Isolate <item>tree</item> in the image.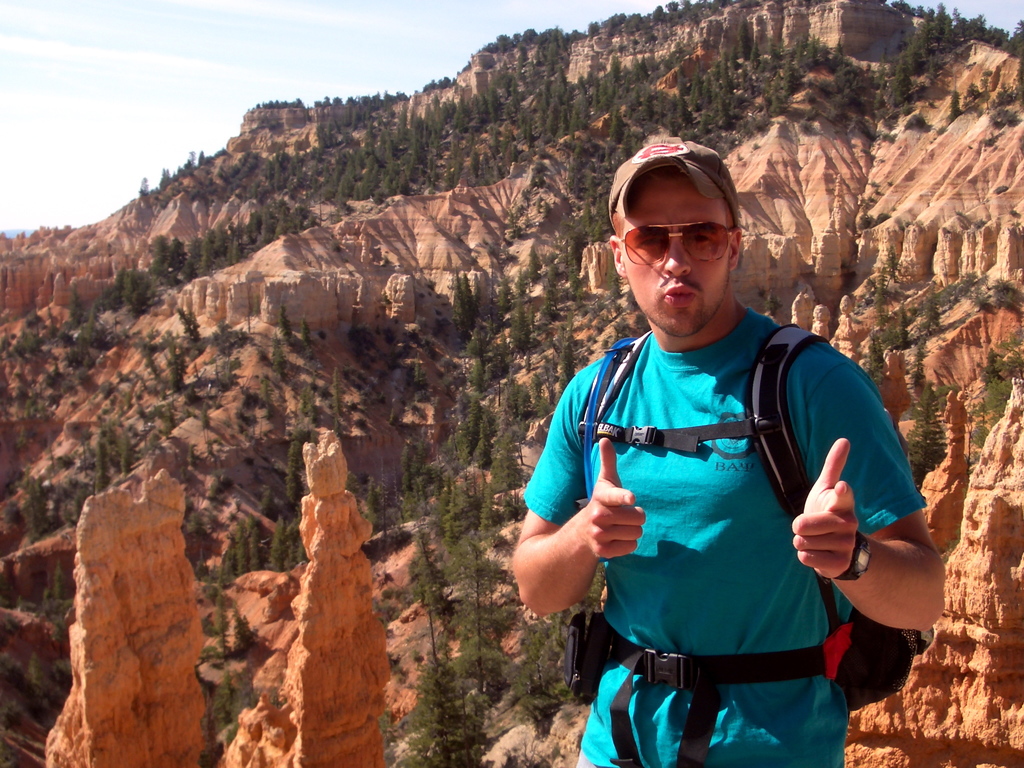
Isolated region: bbox(0, 472, 24, 500).
